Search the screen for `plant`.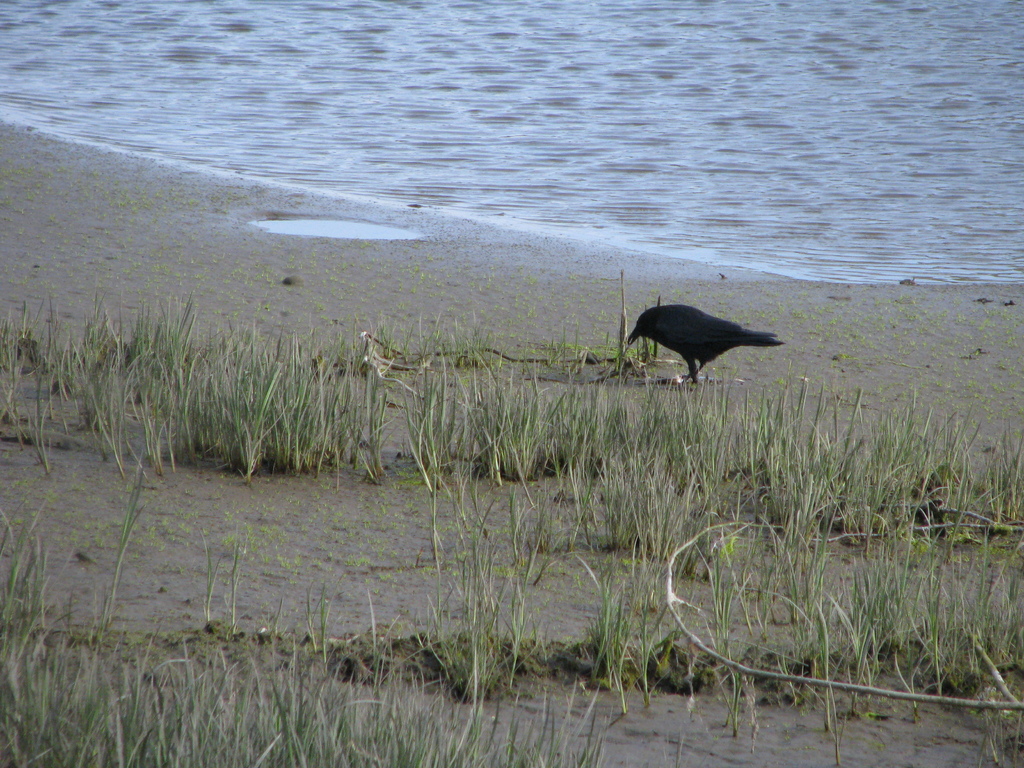
Found at [599, 576, 616, 687].
